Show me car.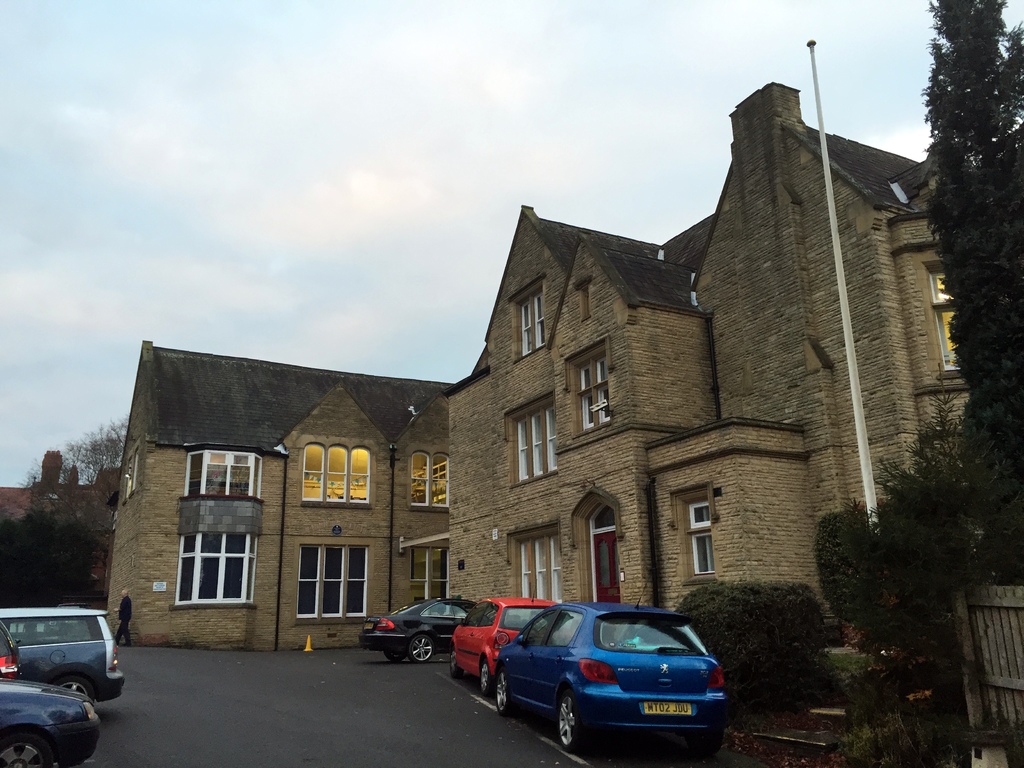
car is here: Rect(356, 596, 486, 669).
